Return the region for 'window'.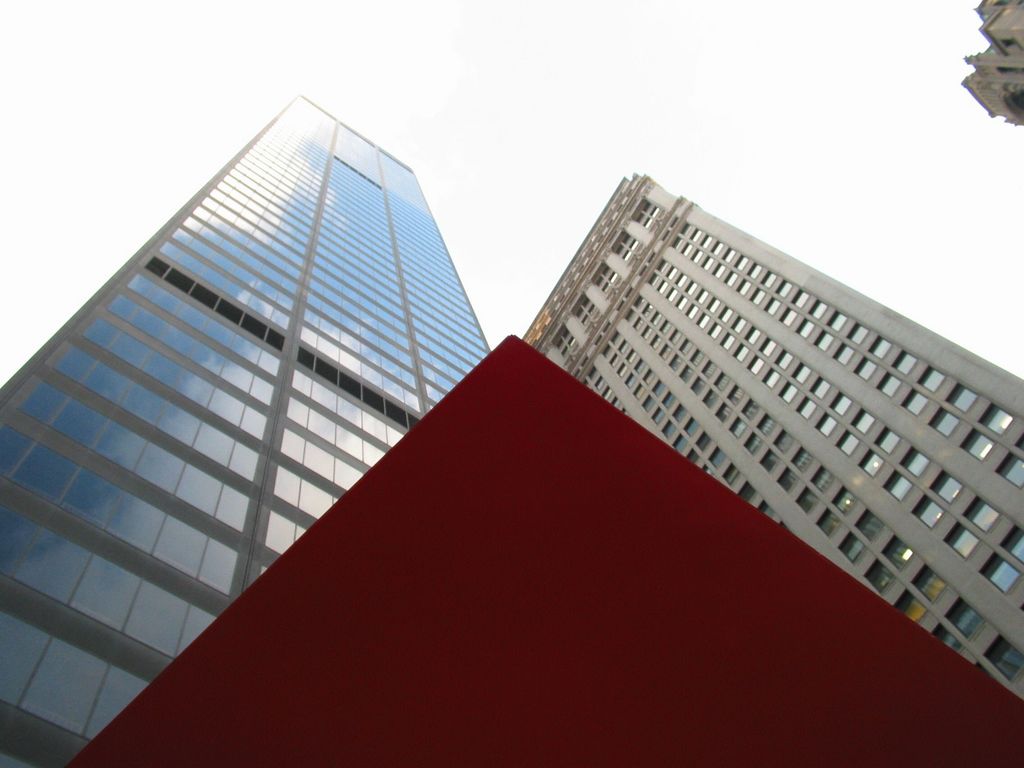
(left=757, top=415, right=776, bottom=438).
